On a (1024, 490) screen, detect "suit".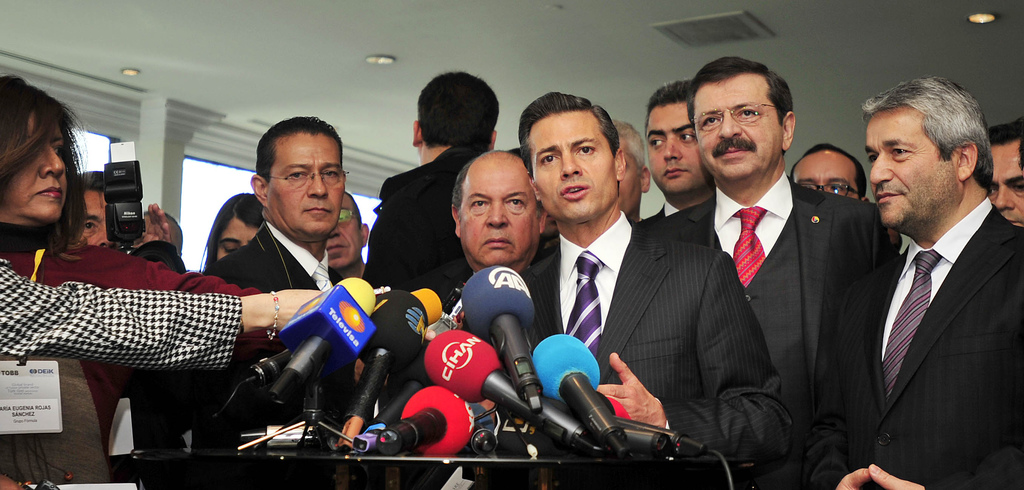
<box>200,217,353,489</box>.
